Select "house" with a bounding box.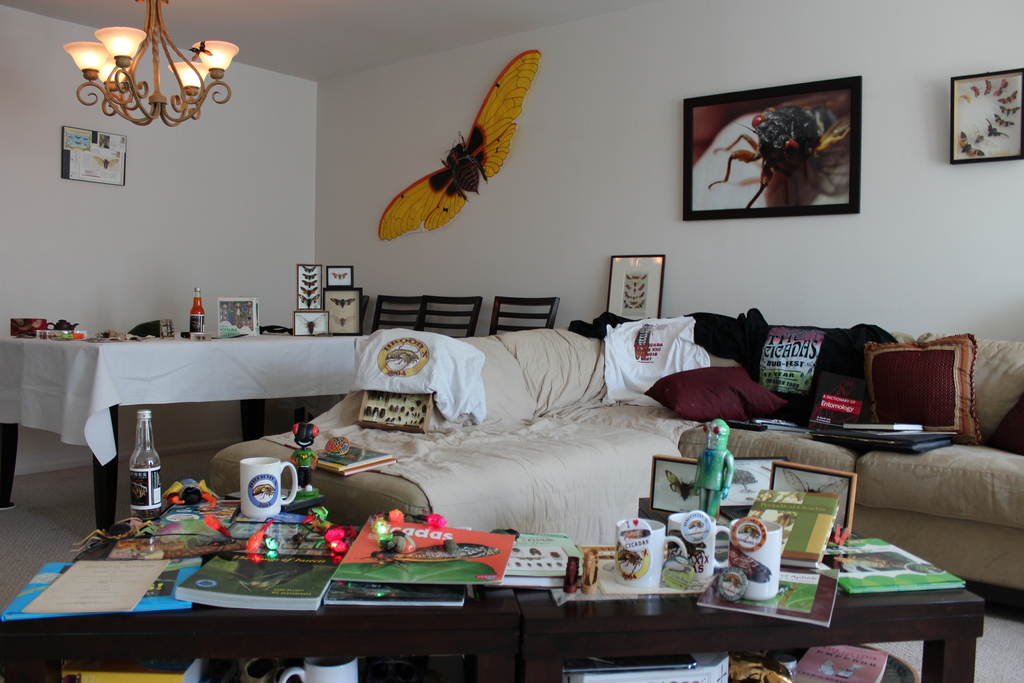
0 0 1023 677.
